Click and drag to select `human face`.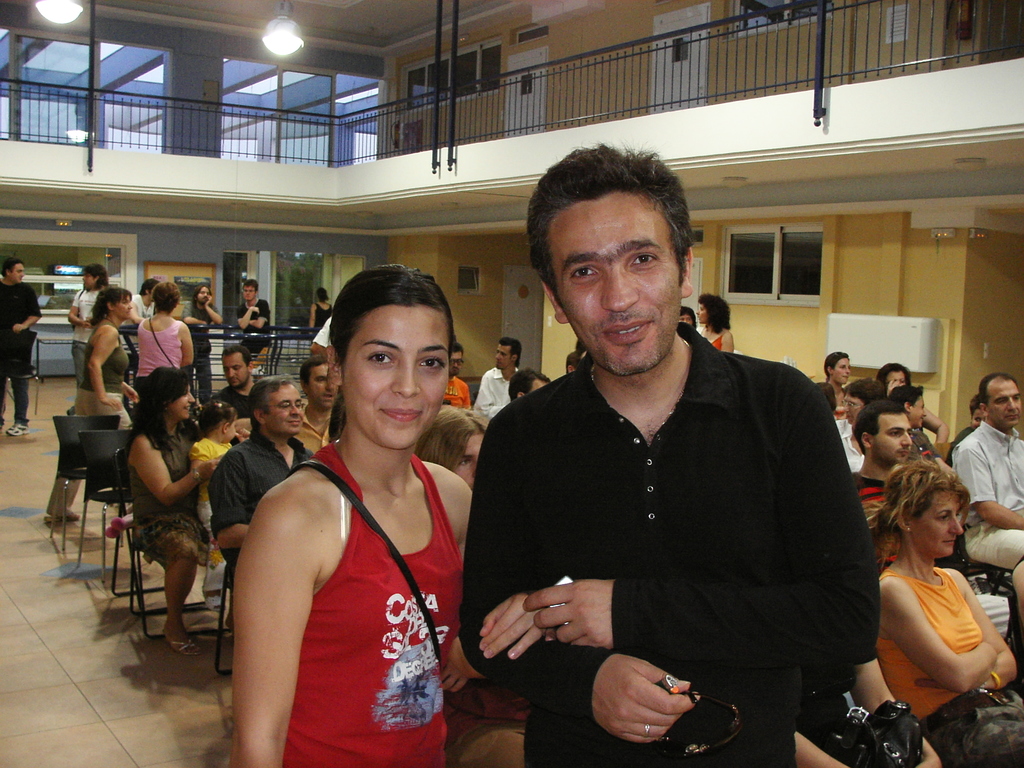
Selection: 911/490/964/559.
